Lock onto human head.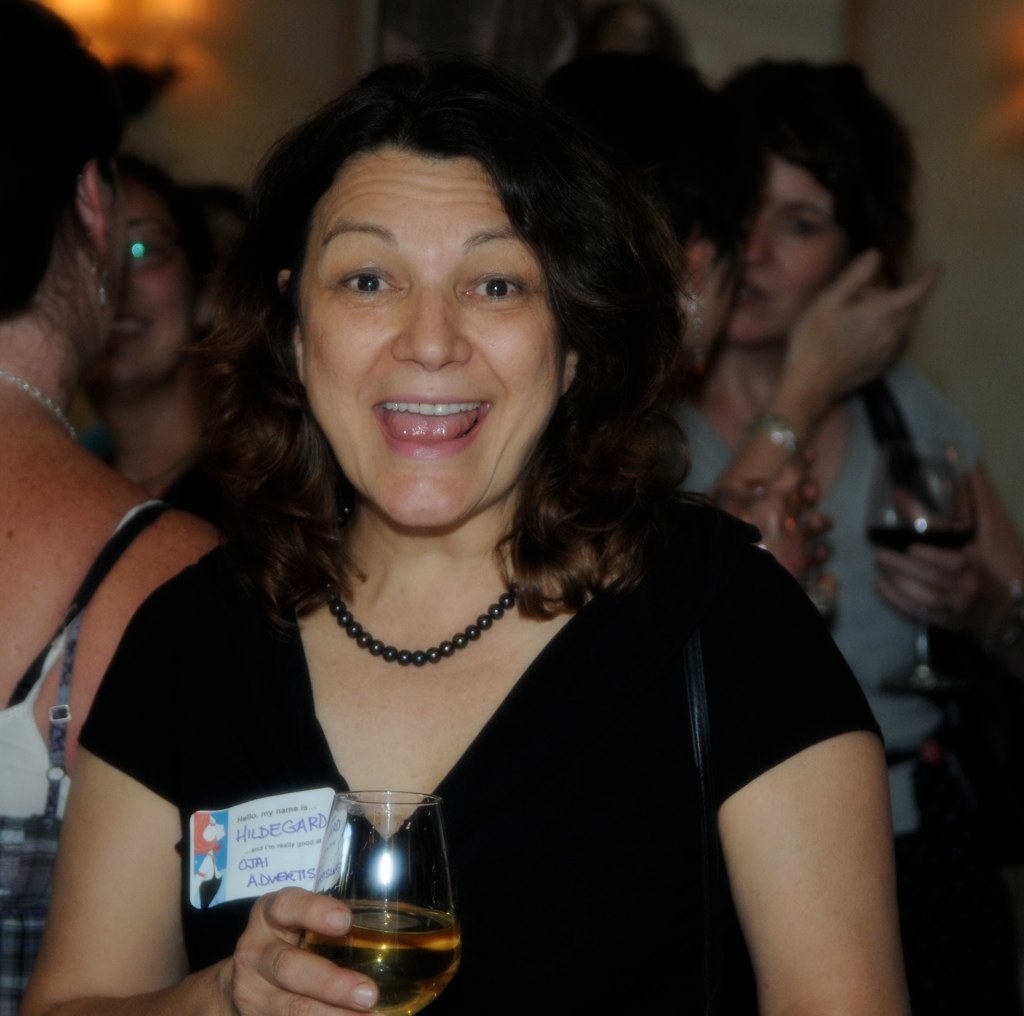
Locked: rect(726, 55, 911, 340).
